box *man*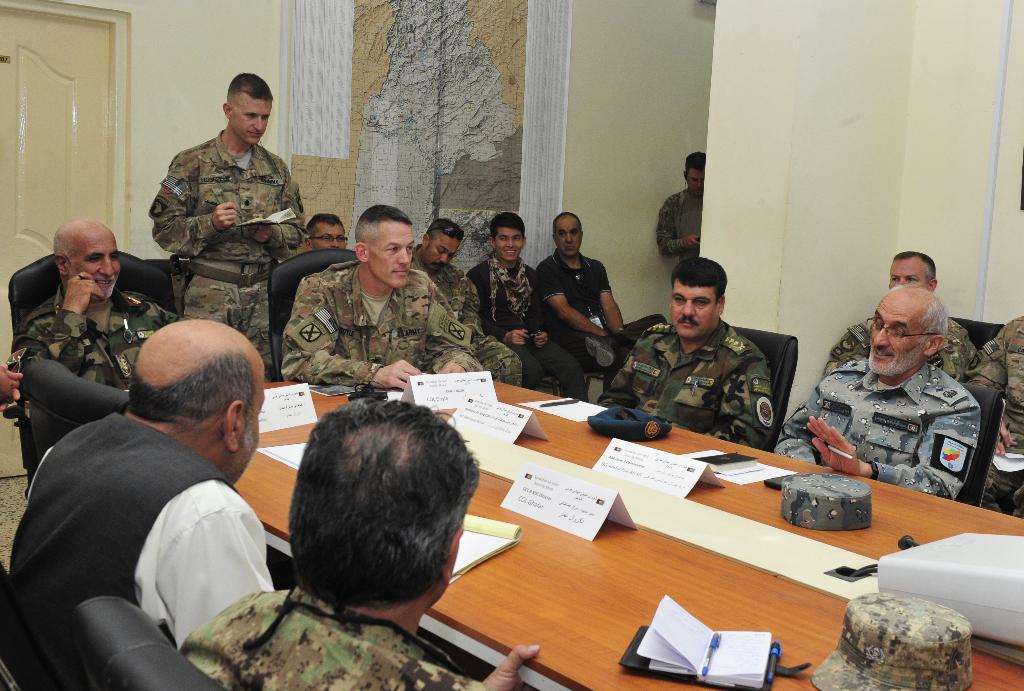
529:217:668:402
